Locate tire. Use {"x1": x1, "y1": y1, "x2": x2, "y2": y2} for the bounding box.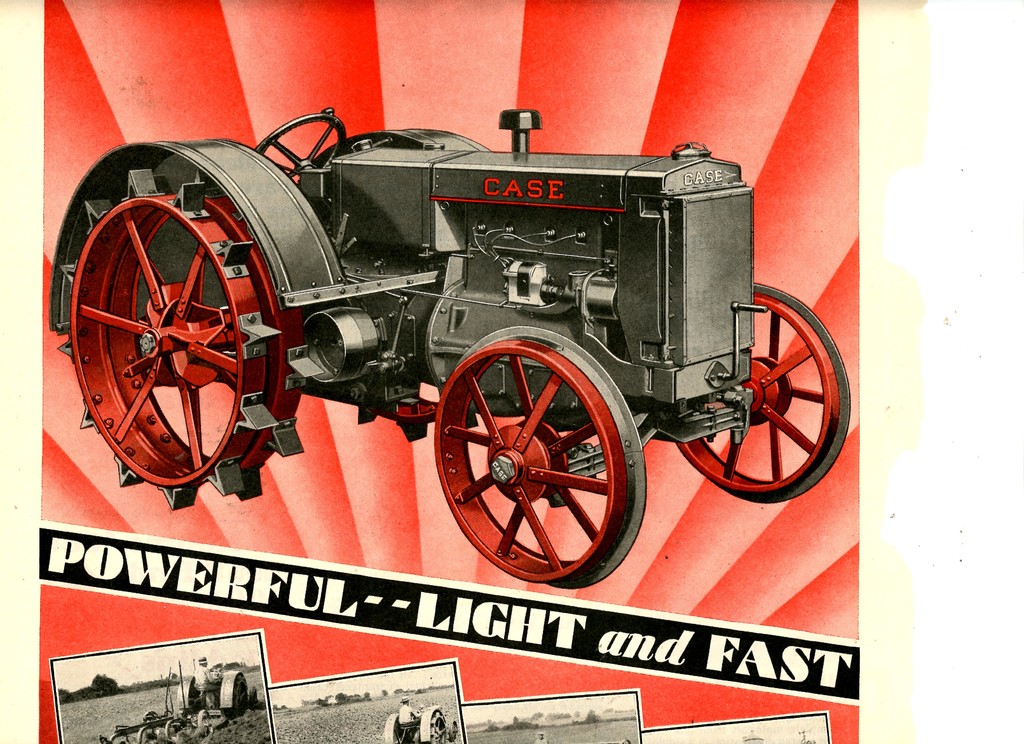
{"x1": 140, "y1": 727, "x2": 161, "y2": 742}.
